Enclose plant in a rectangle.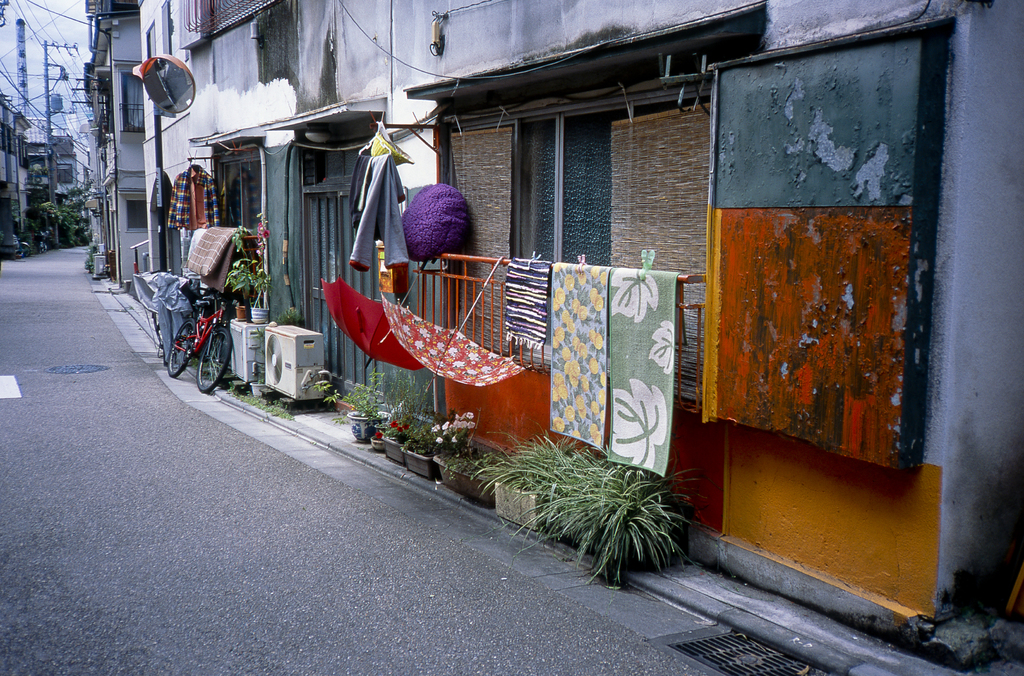
l=316, t=380, r=340, b=404.
